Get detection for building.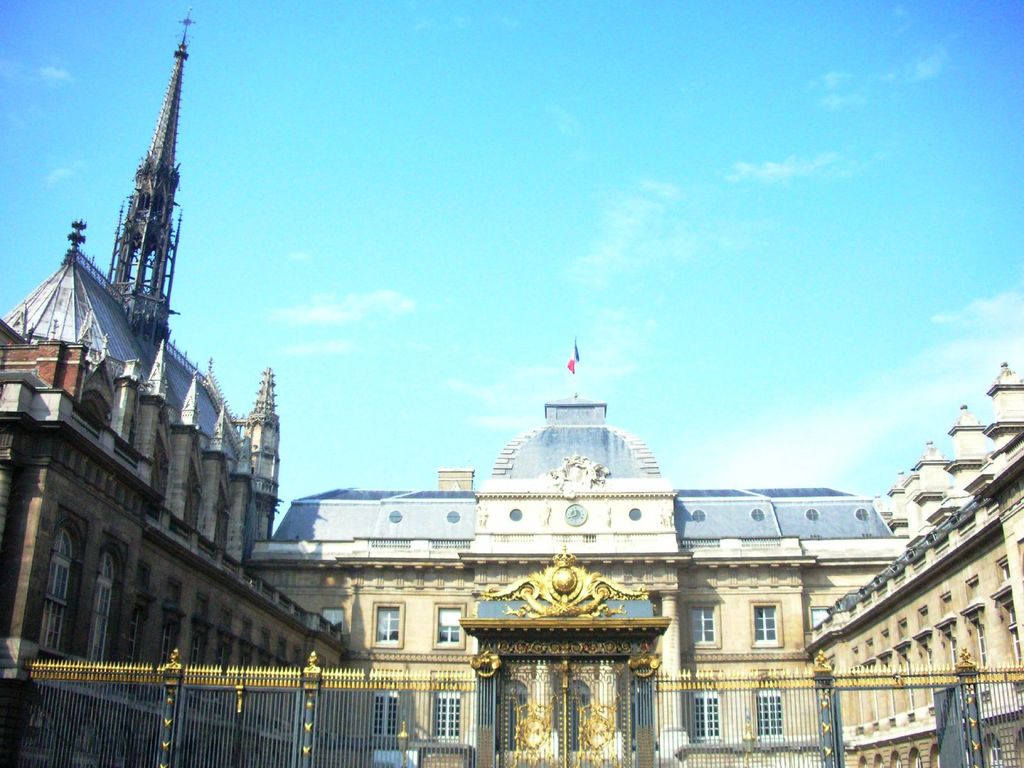
Detection: <bbox>802, 426, 1023, 766</bbox>.
